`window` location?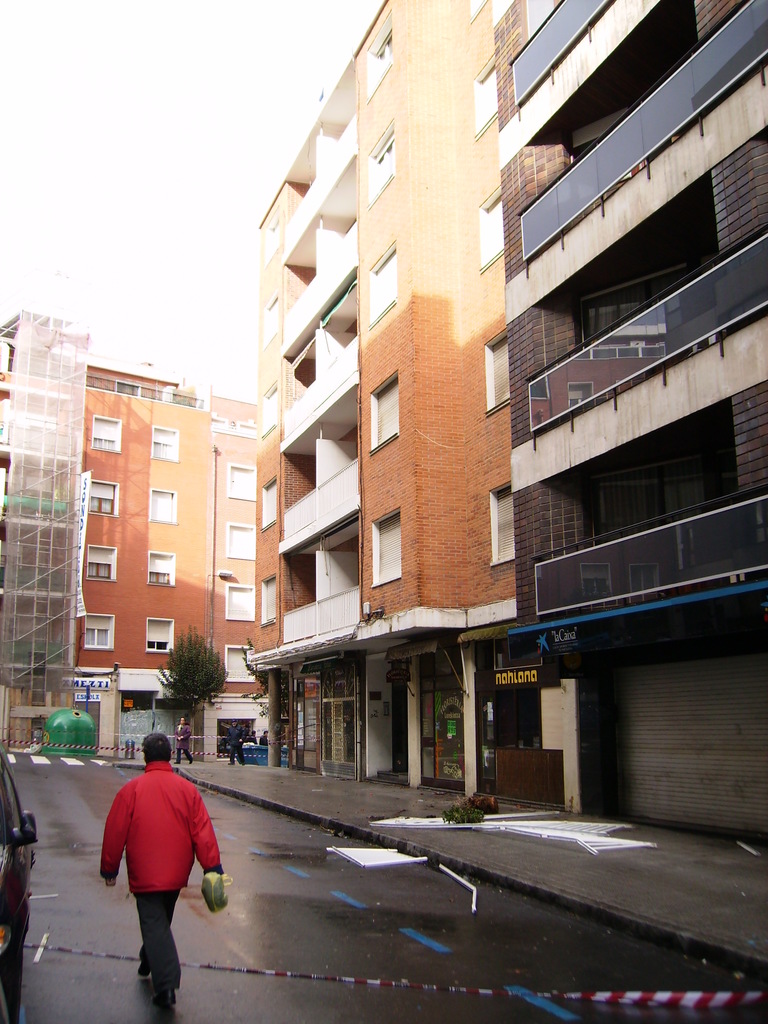
[x1=256, y1=577, x2=279, y2=629]
